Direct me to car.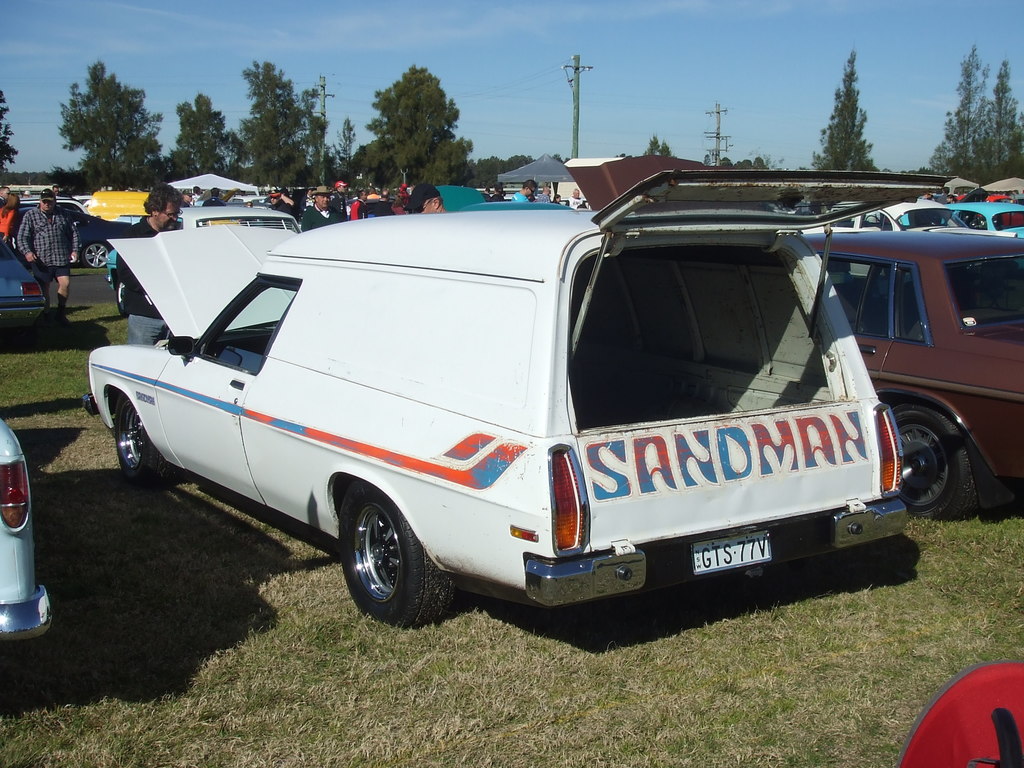
Direction: <bbox>0, 412, 55, 639</bbox>.
